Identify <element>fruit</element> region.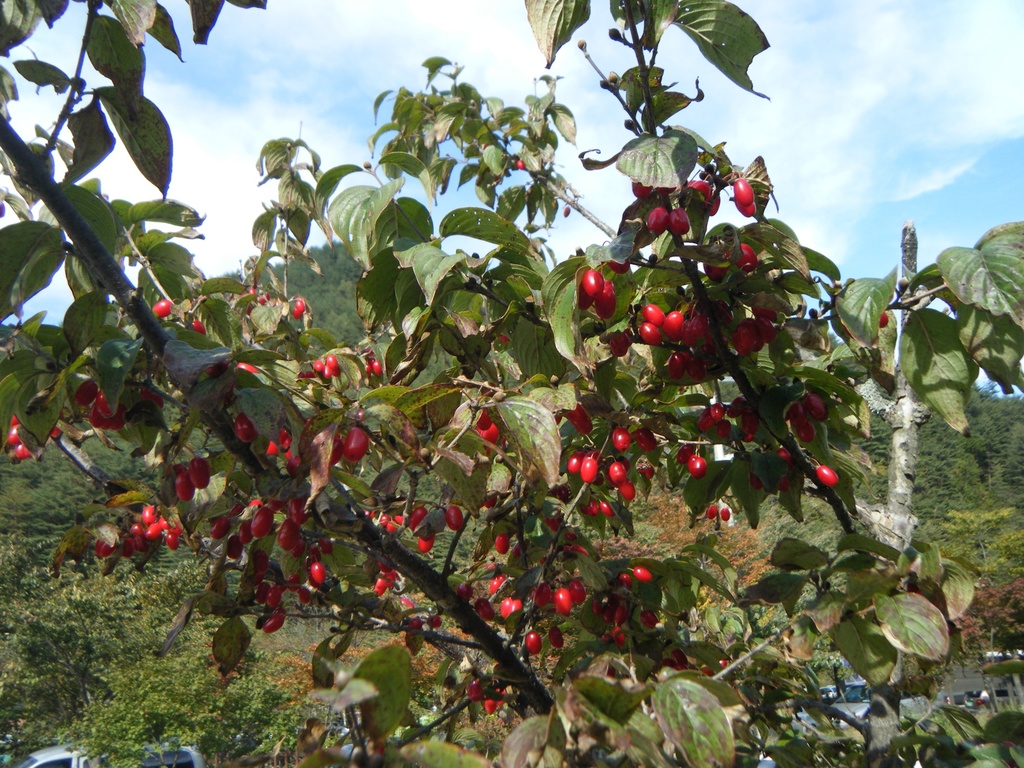
Region: {"x1": 609, "y1": 332, "x2": 631, "y2": 357}.
